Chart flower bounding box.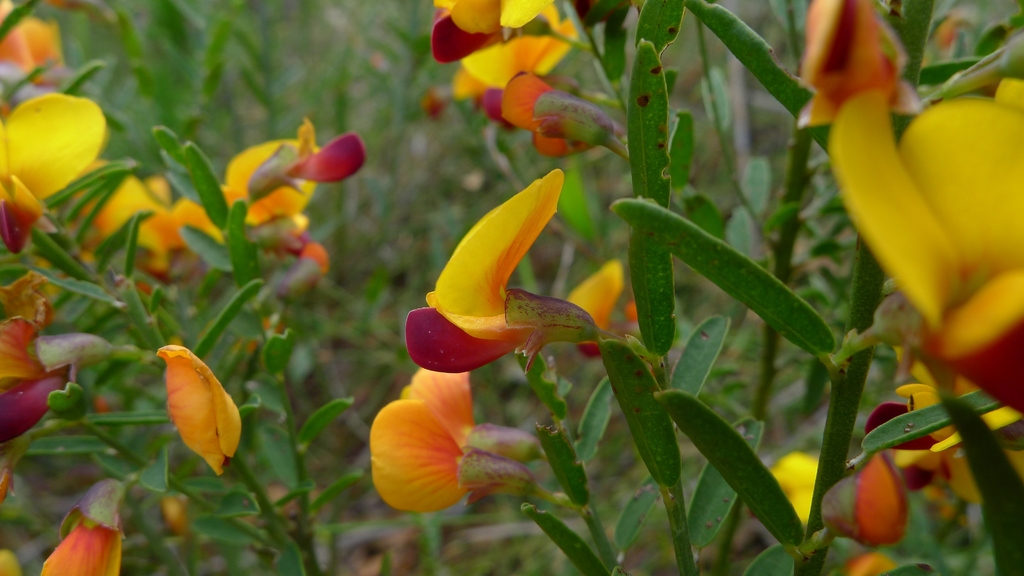
Charted: [x1=148, y1=341, x2=250, y2=471].
